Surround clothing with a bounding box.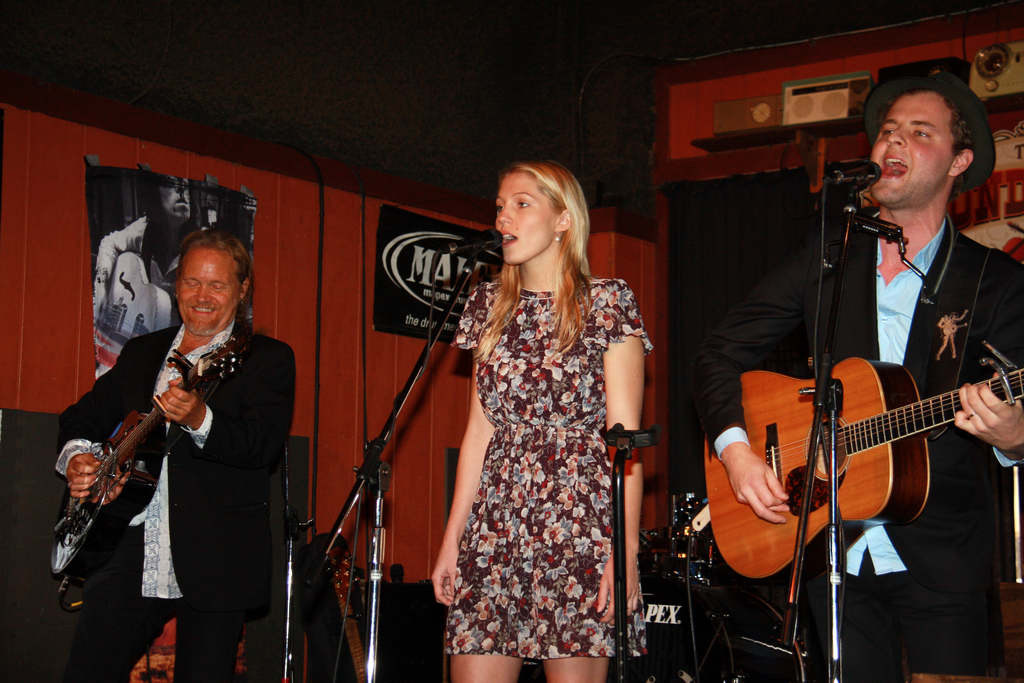
<bbox>57, 319, 298, 682</bbox>.
